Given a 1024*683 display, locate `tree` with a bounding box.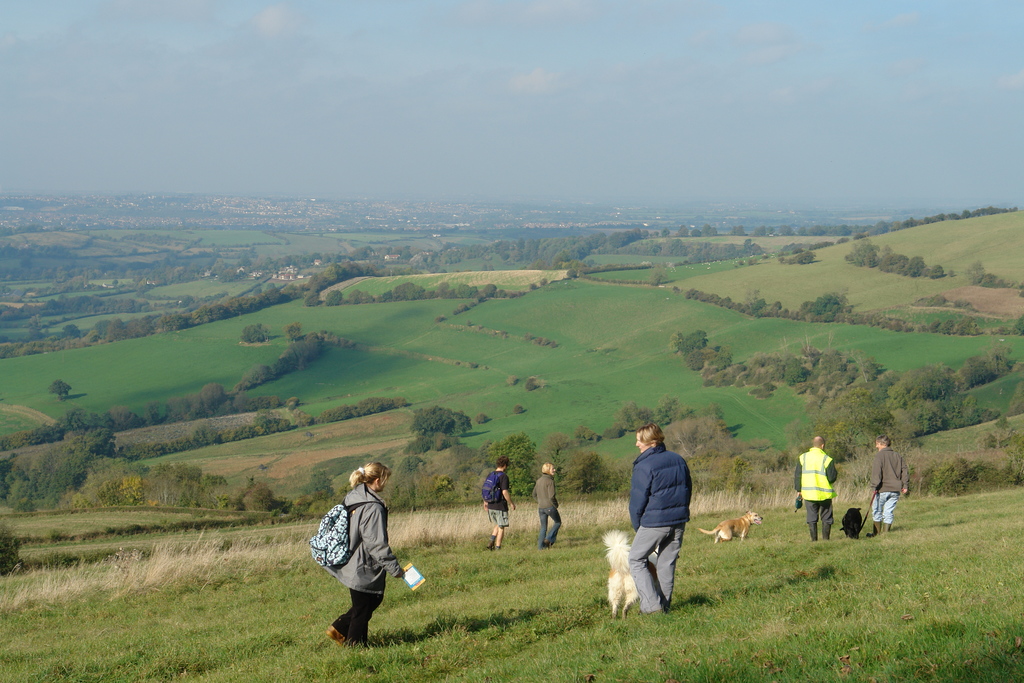
Located: detection(46, 374, 74, 397).
